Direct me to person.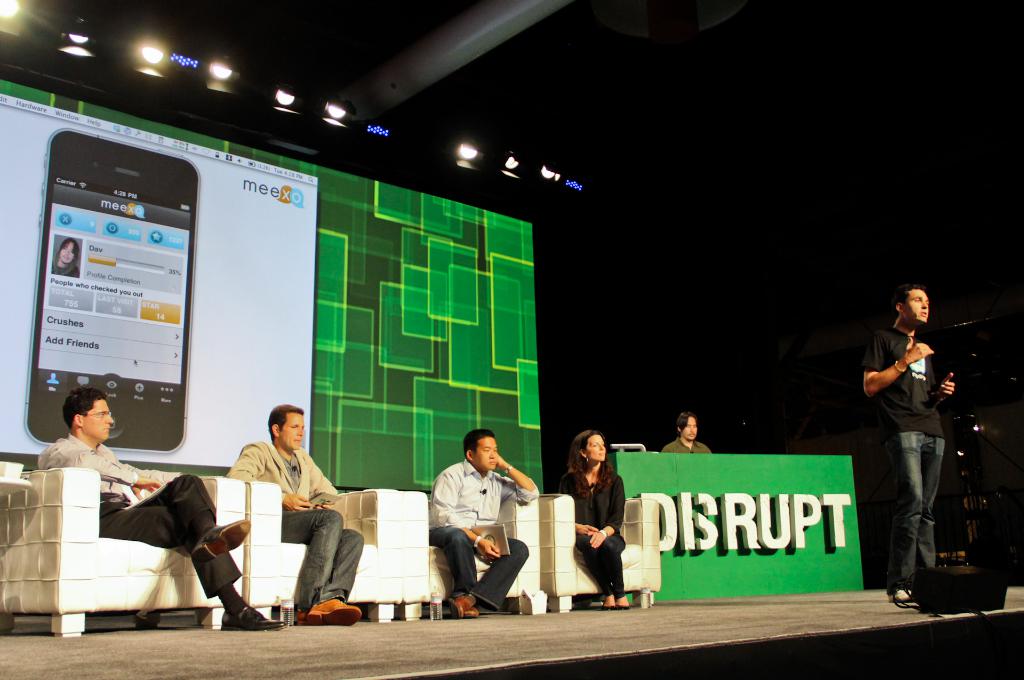
Direction: BBox(50, 236, 81, 280).
